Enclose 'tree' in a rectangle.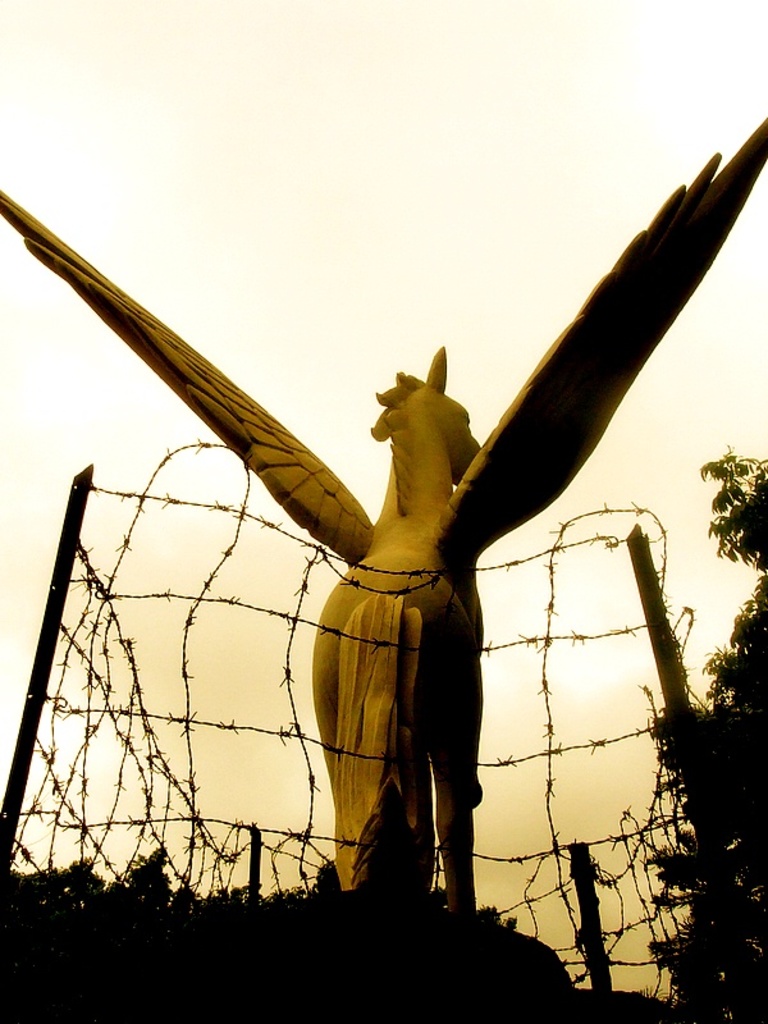
box=[650, 445, 767, 1023].
